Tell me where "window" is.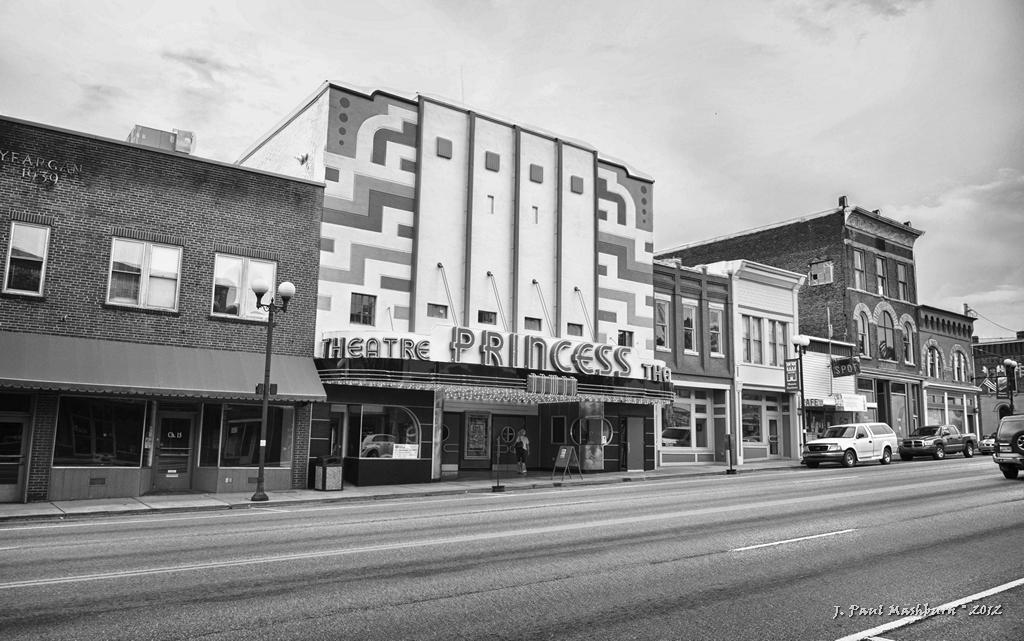
"window" is at l=107, t=237, r=185, b=315.
